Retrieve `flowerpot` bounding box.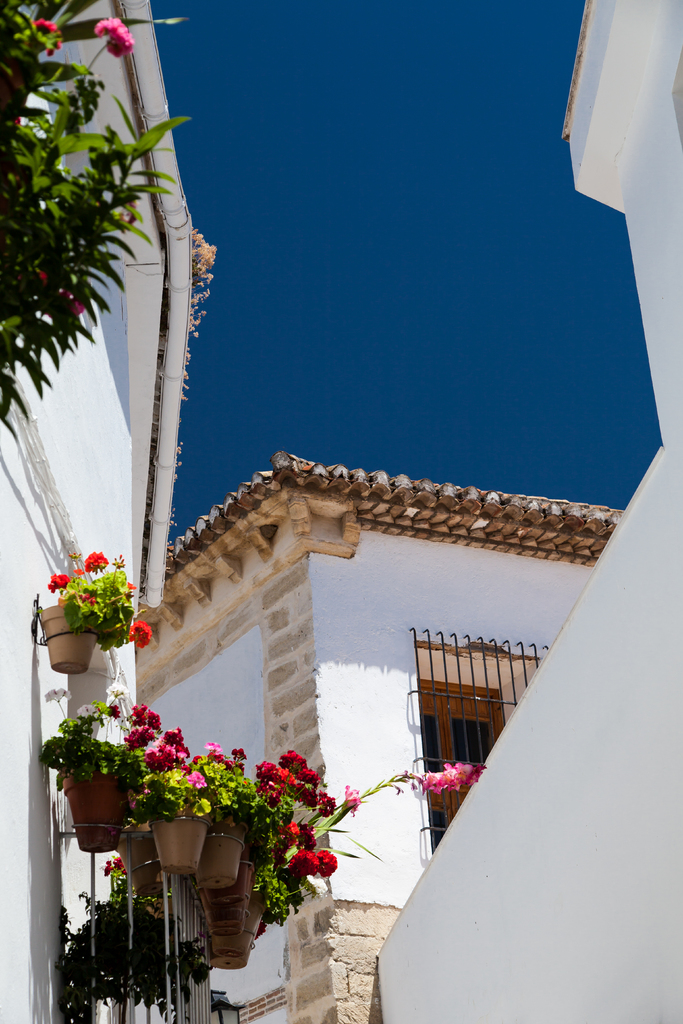
Bounding box: left=38, top=603, right=101, bottom=679.
